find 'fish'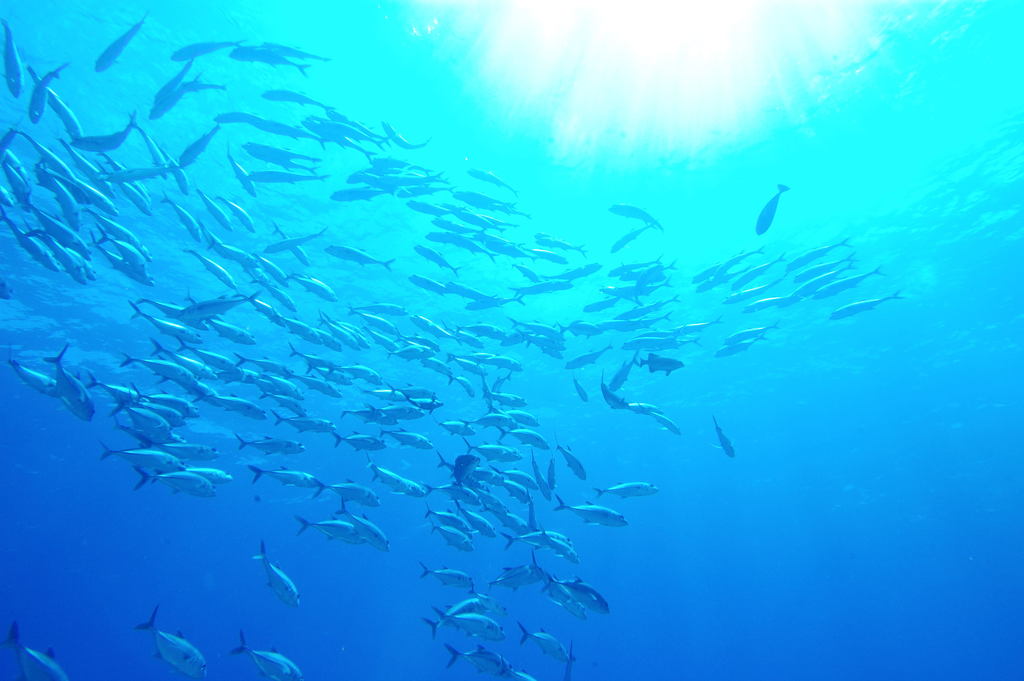
box(693, 249, 743, 283)
